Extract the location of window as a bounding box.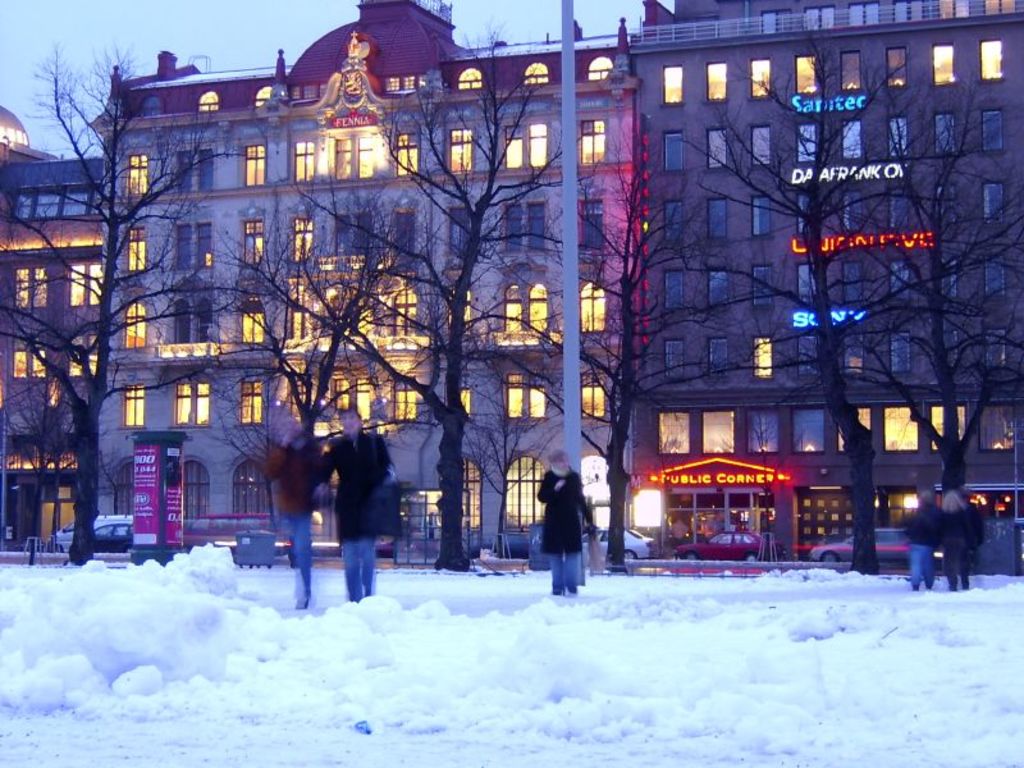
region(797, 264, 819, 303).
